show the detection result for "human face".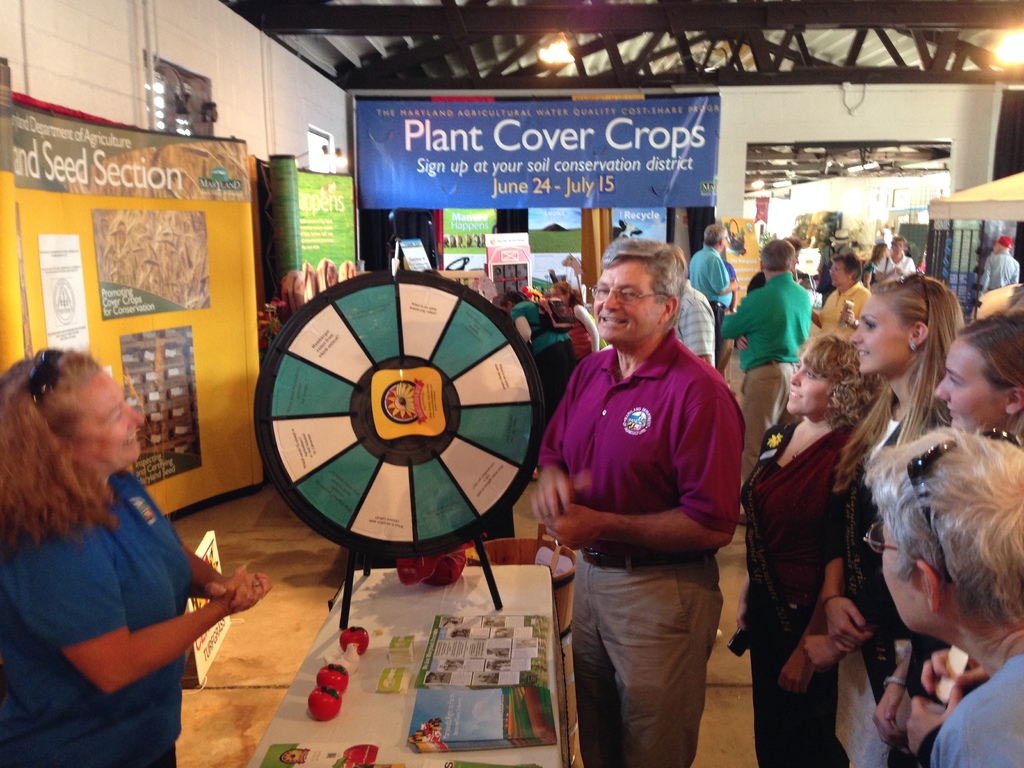
[x1=76, y1=371, x2=140, y2=463].
